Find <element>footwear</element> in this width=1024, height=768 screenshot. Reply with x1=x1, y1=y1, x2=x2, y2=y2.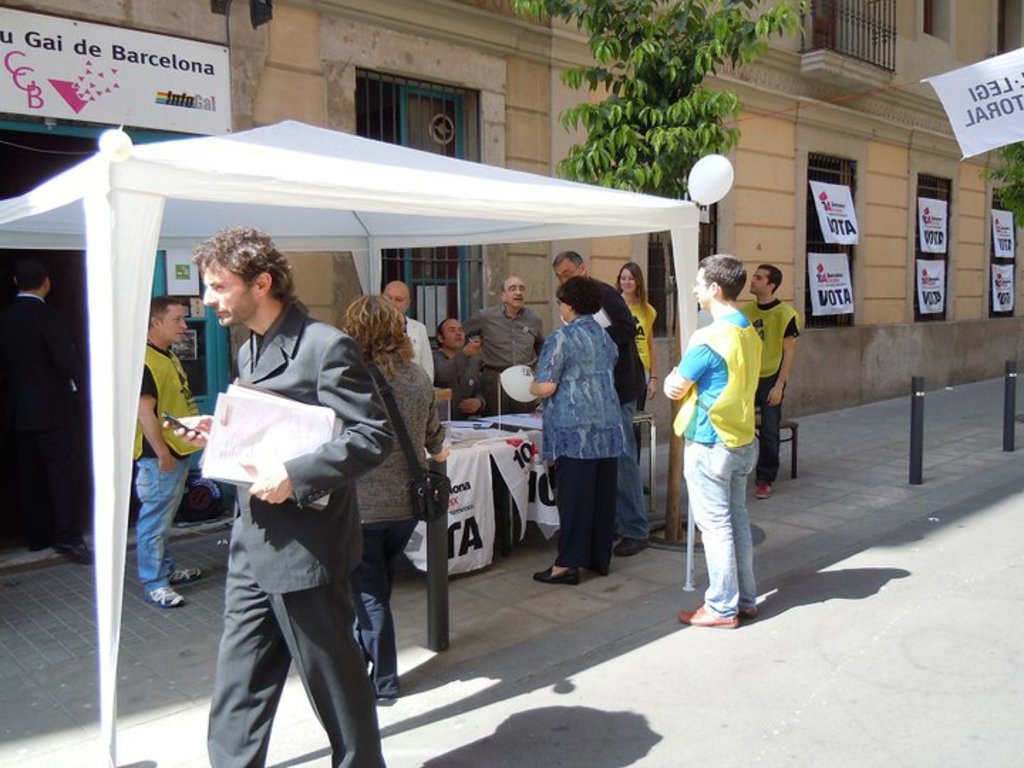
x1=674, y1=606, x2=735, y2=629.
